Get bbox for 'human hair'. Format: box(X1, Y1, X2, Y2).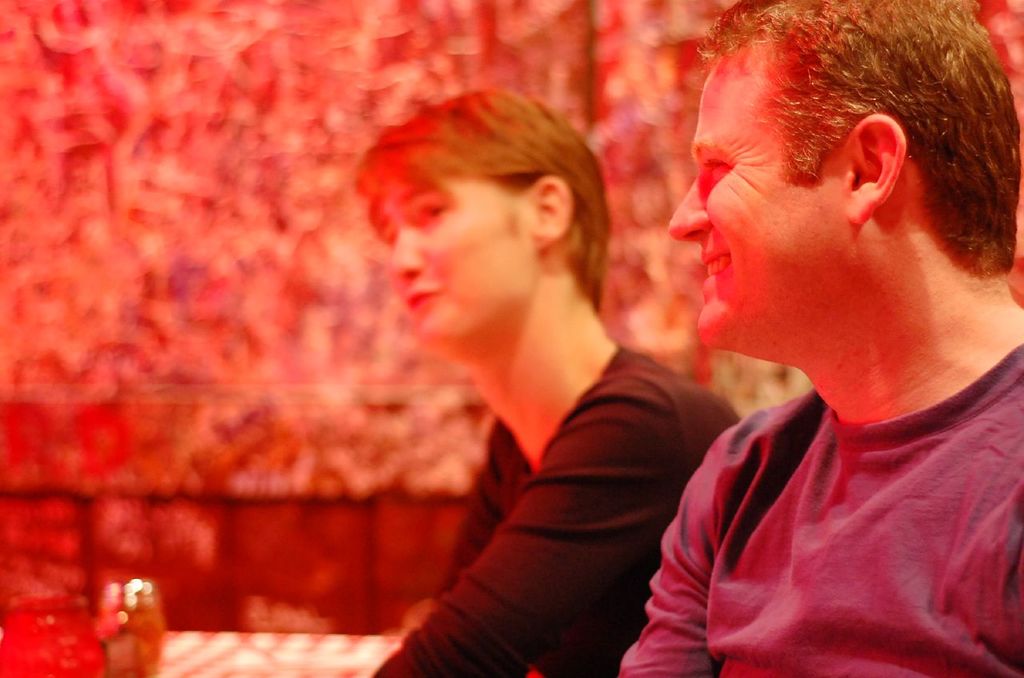
box(684, 4, 972, 274).
